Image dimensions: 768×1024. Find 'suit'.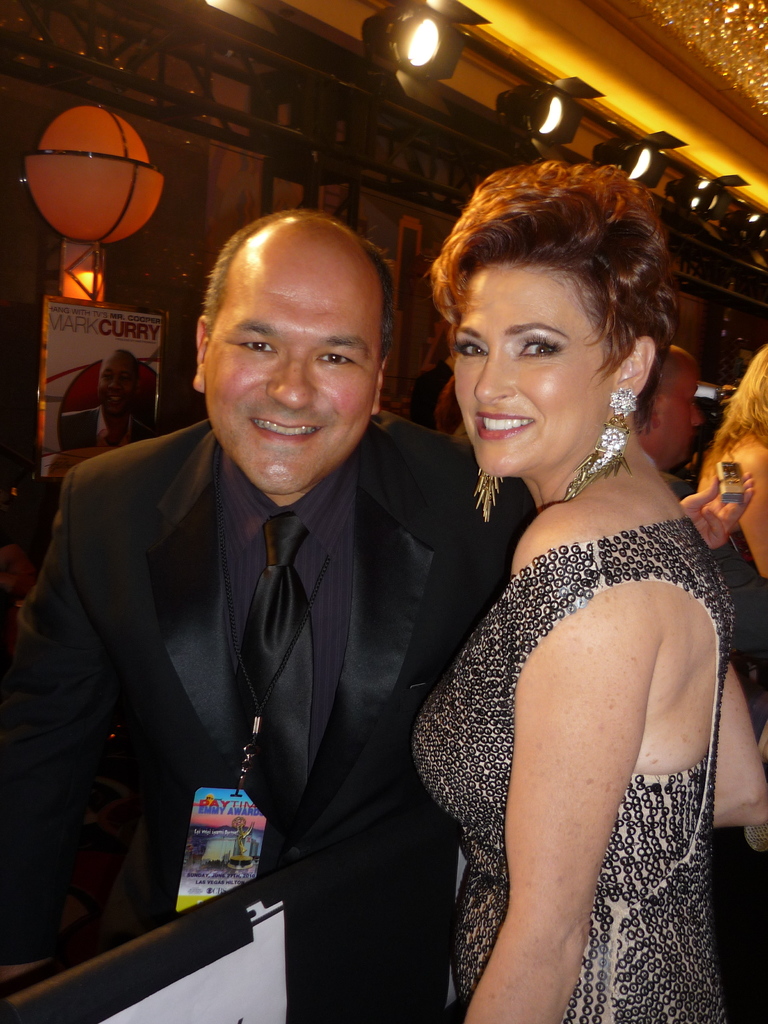
BBox(31, 278, 477, 959).
